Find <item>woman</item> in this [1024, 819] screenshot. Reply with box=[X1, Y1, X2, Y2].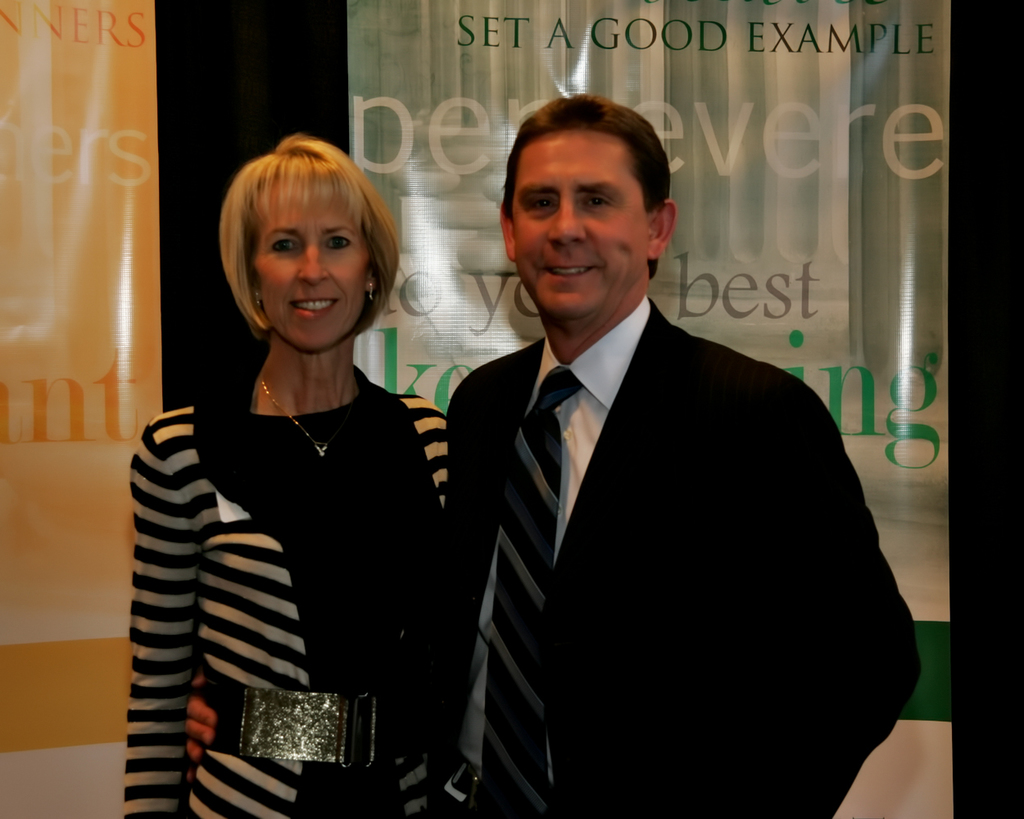
box=[122, 110, 447, 817].
